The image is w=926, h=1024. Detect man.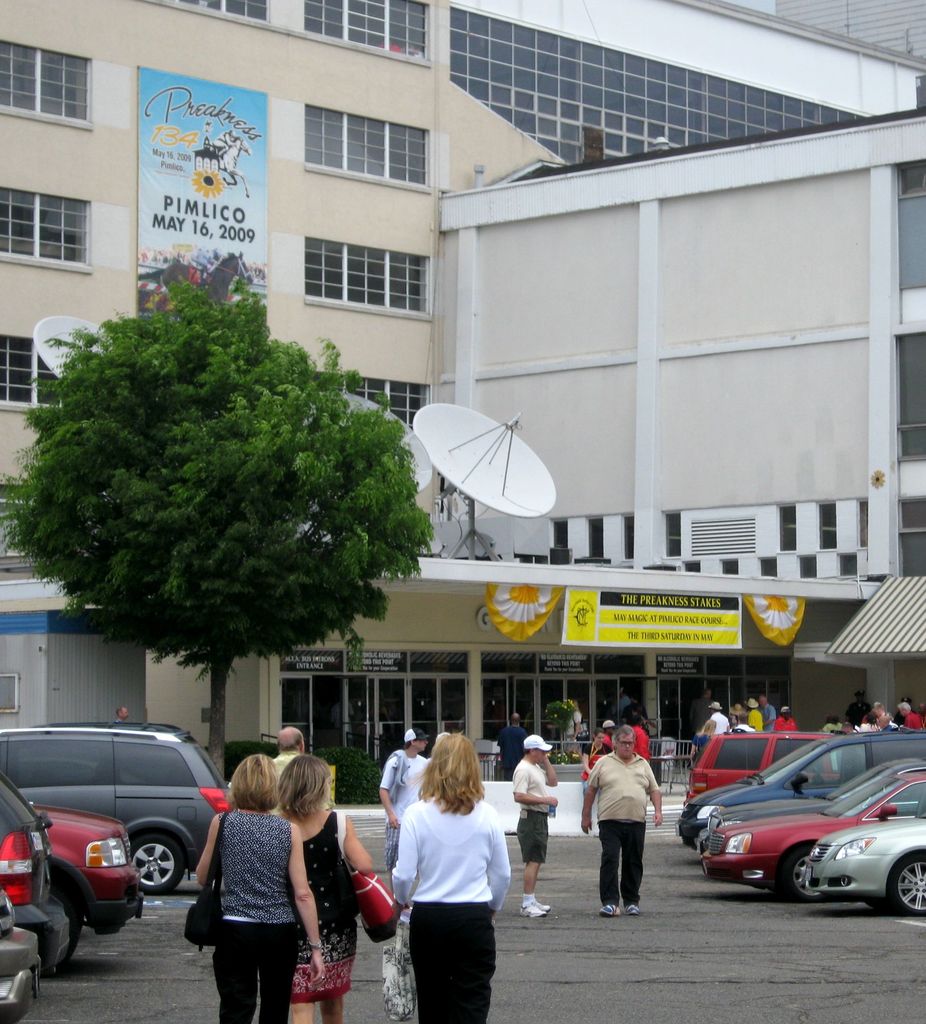
Detection: <box>271,725,330,817</box>.
